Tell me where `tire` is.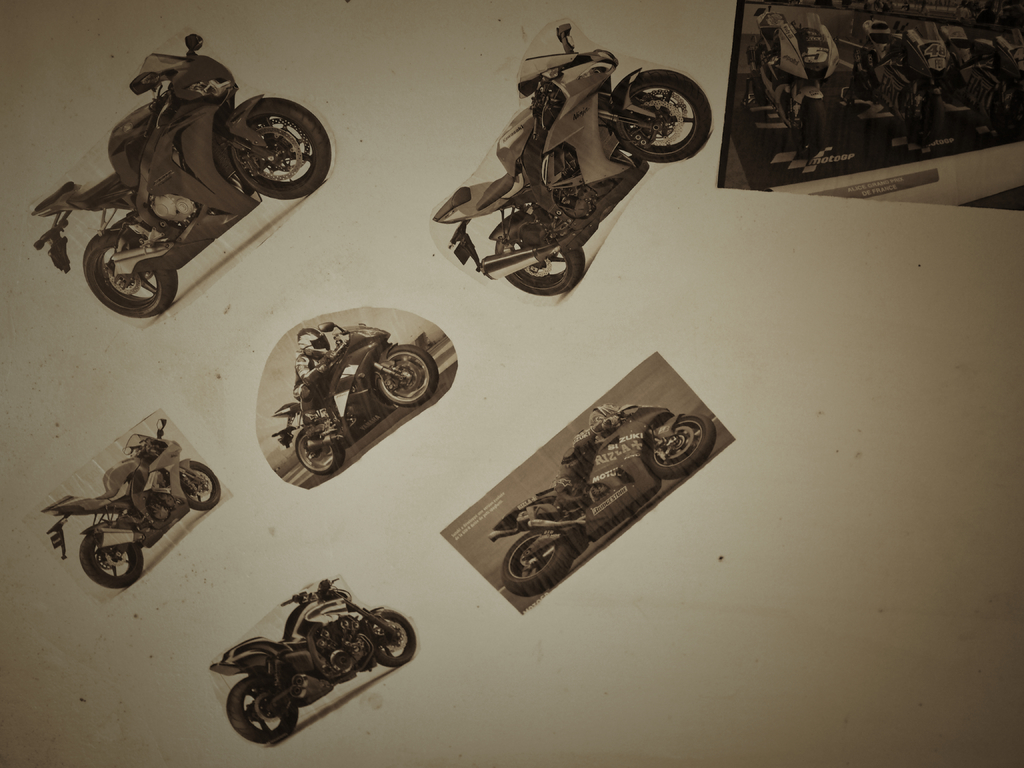
`tire` is at x1=733 y1=129 x2=773 y2=176.
